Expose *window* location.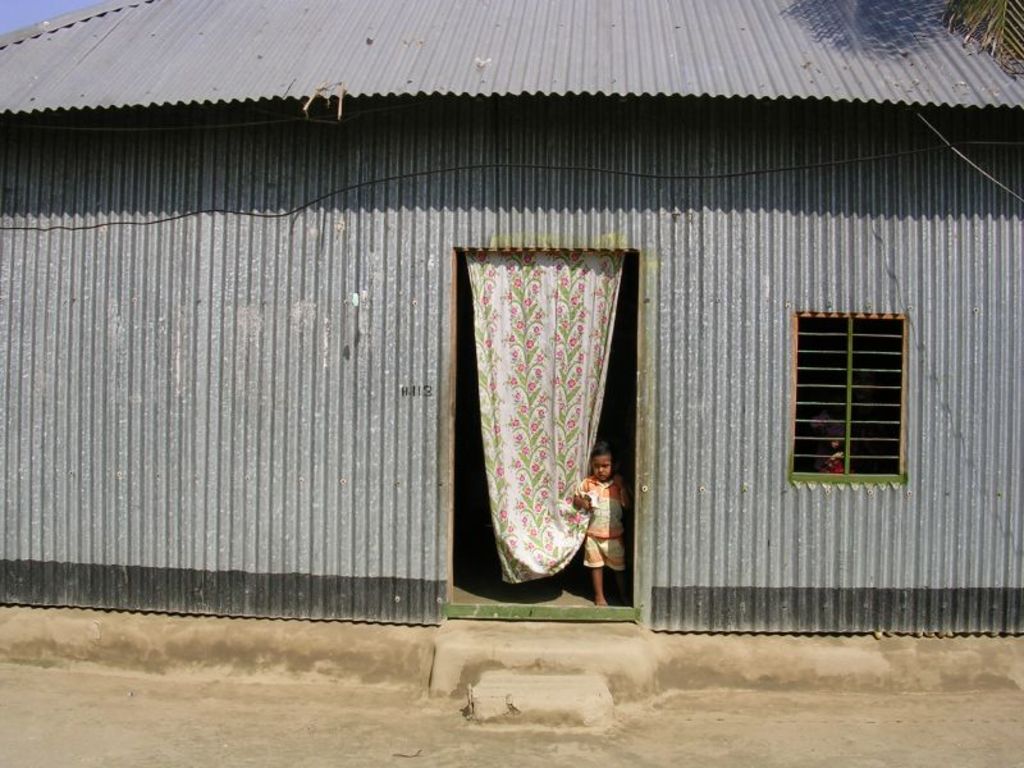
Exposed at box(788, 306, 904, 490).
